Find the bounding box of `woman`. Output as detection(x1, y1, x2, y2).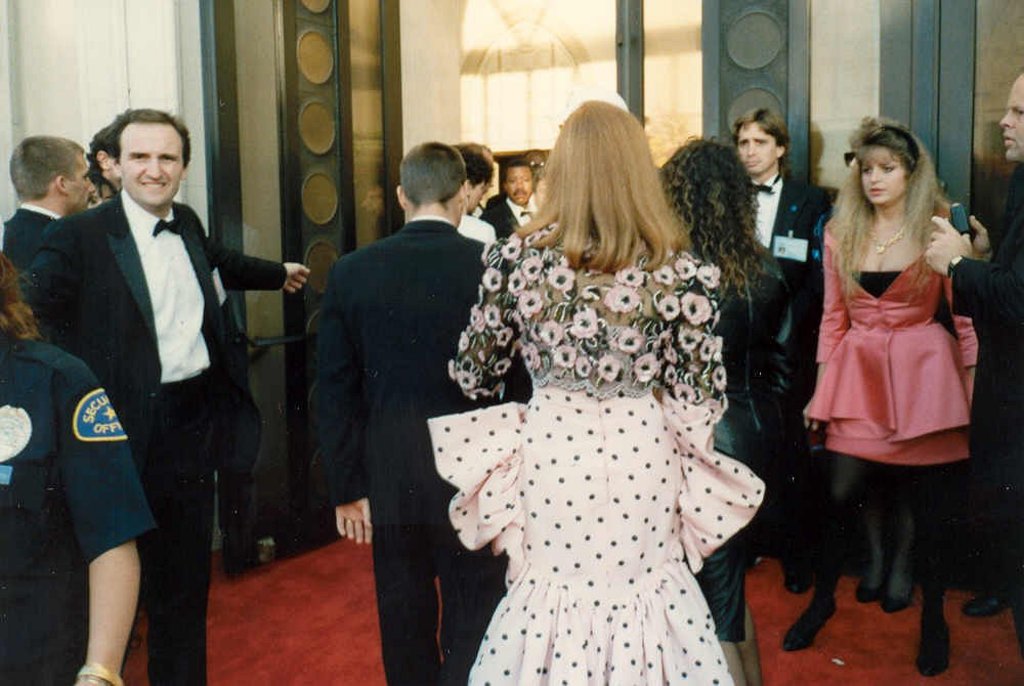
detection(380, 144, 771, 685).
